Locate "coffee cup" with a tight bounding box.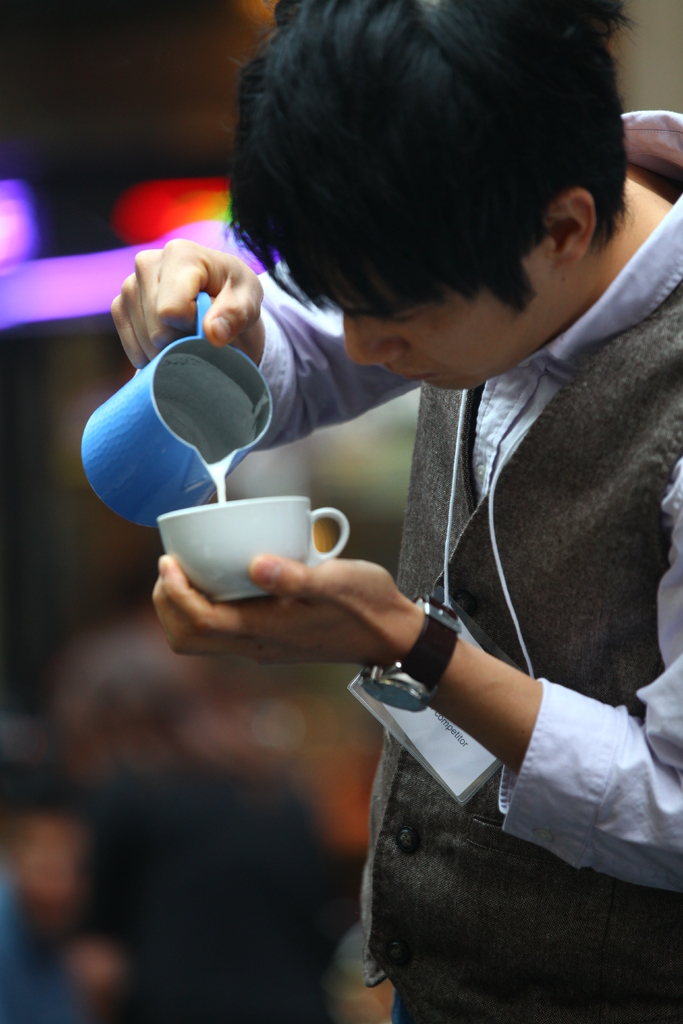
crop(154, 496, 349, 612).
